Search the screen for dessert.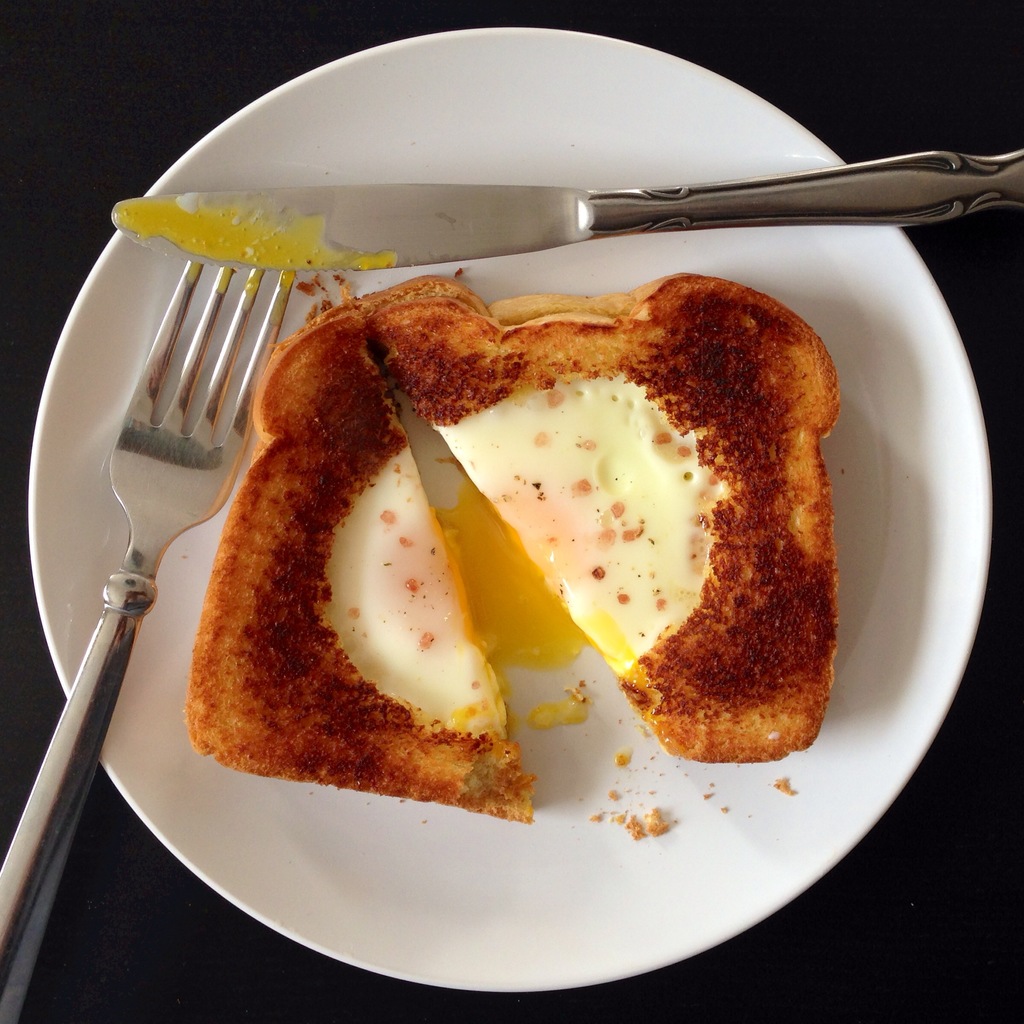
Found at <bbox>202, 270, 813, 870</bbox>.
